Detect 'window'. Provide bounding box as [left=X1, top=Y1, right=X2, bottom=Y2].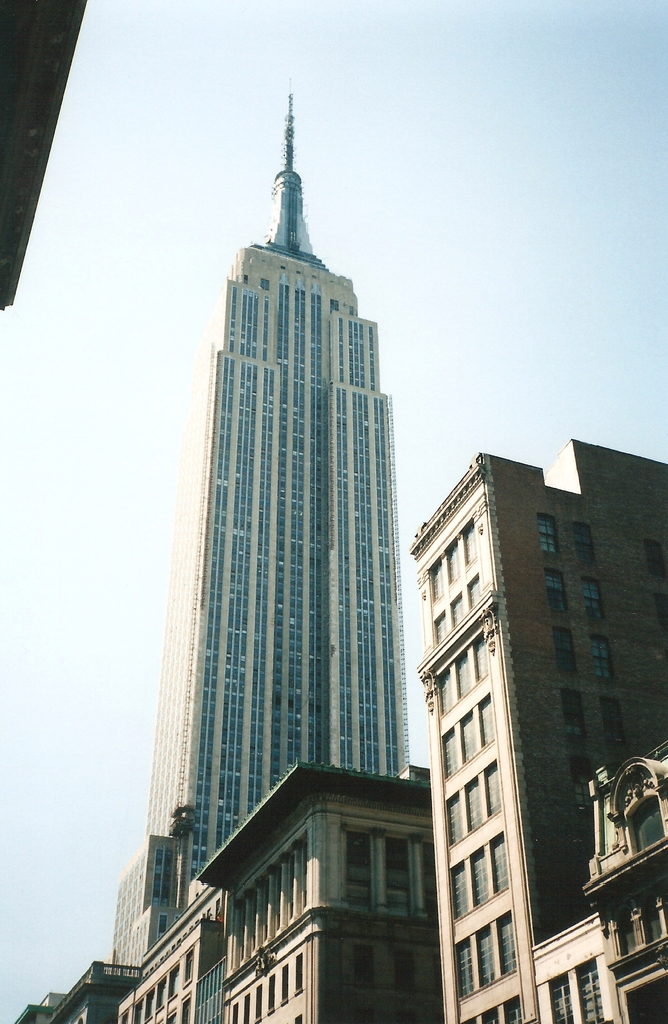
[left=346, top=835, right=379, bottom=901].
